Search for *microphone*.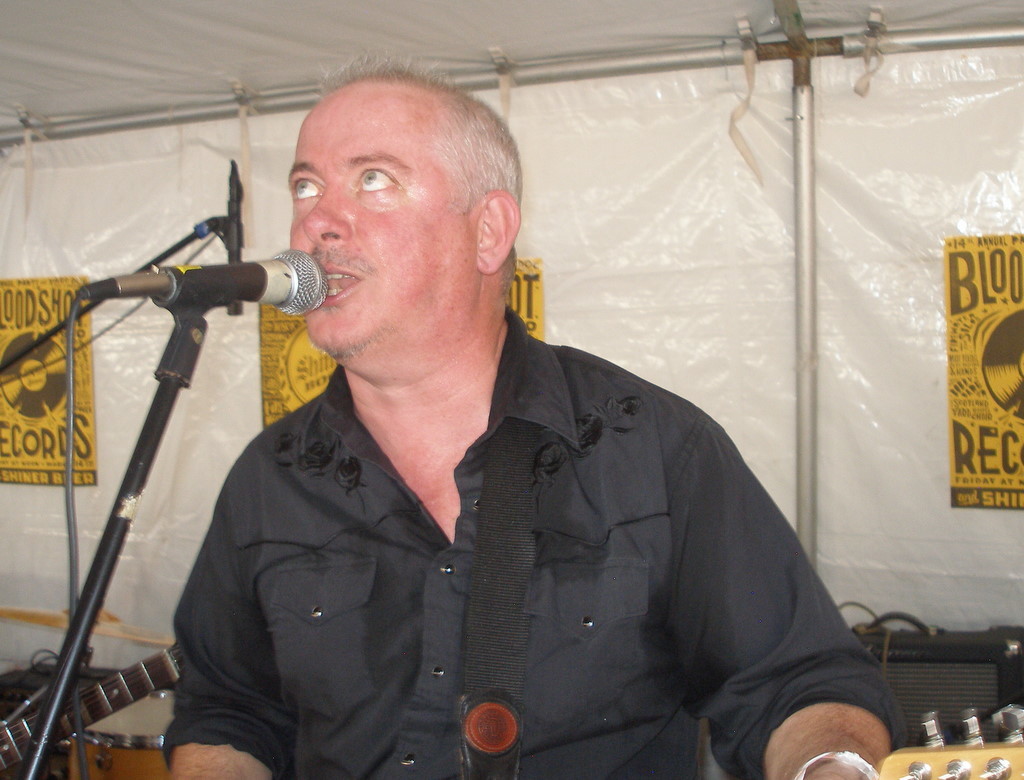
Found at bbox=[63, 239, 357, 334].
